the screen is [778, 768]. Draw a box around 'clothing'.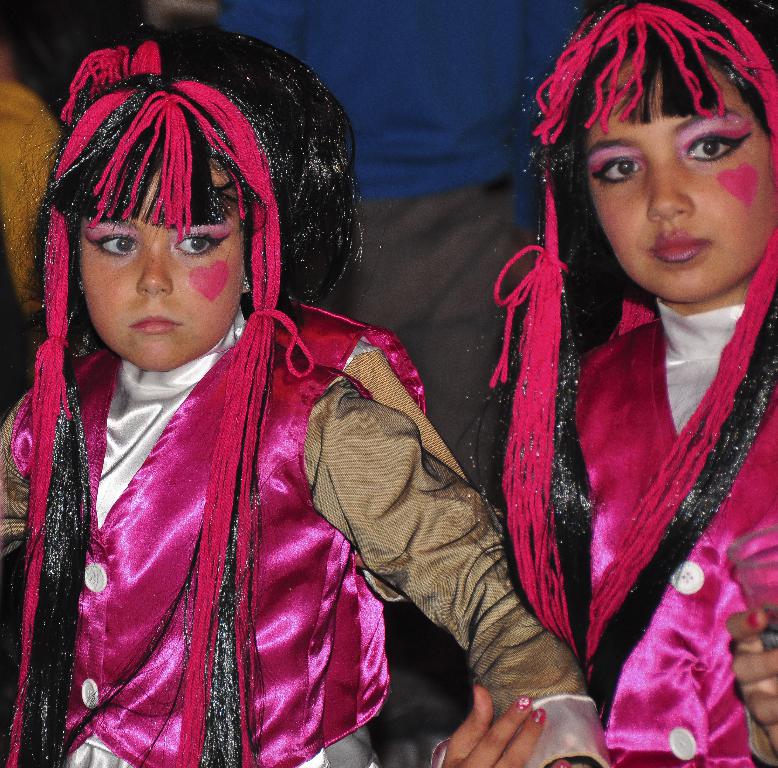
rect(460, 192, 770, 750).
